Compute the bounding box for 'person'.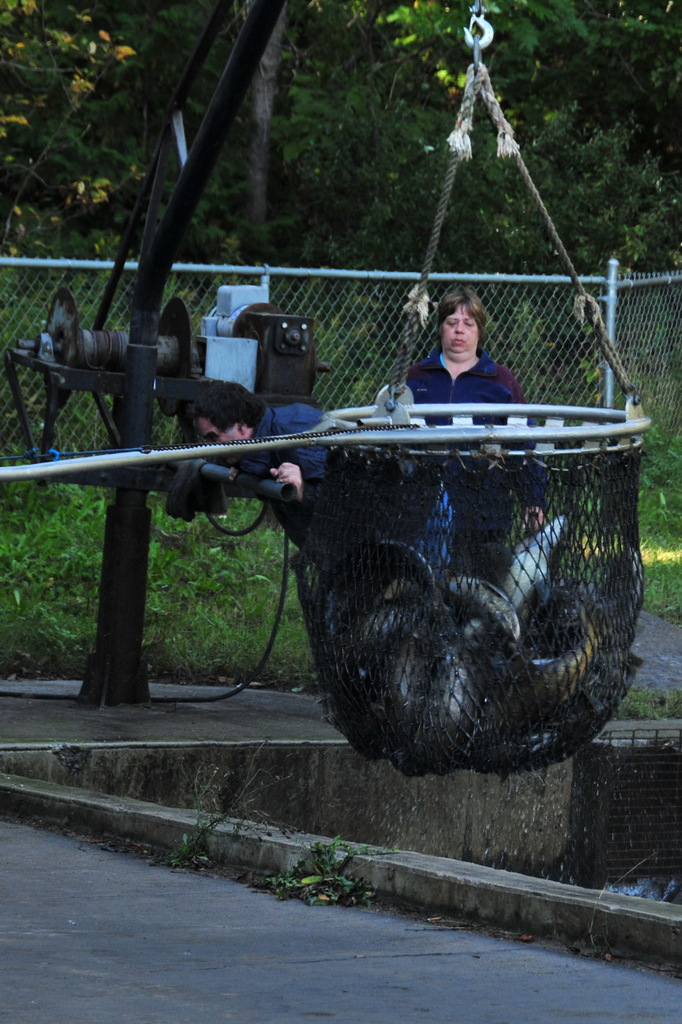
<region>401, 283, 530, 570</region>.
